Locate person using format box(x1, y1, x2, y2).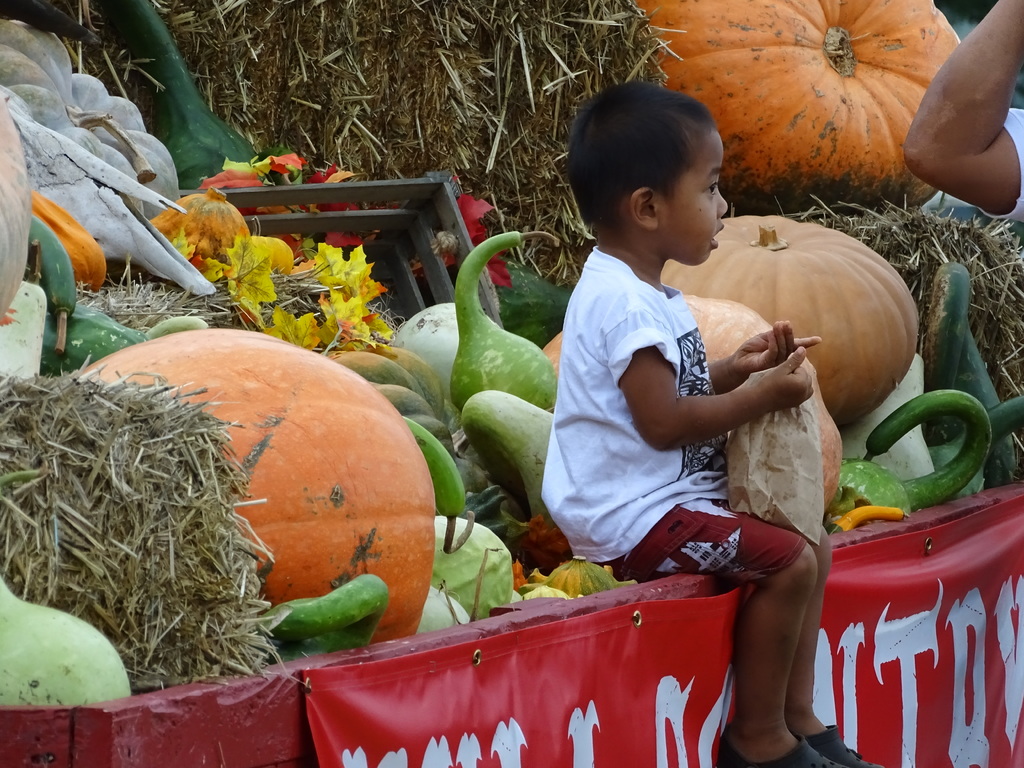
box(538, 81, 888, 765).
